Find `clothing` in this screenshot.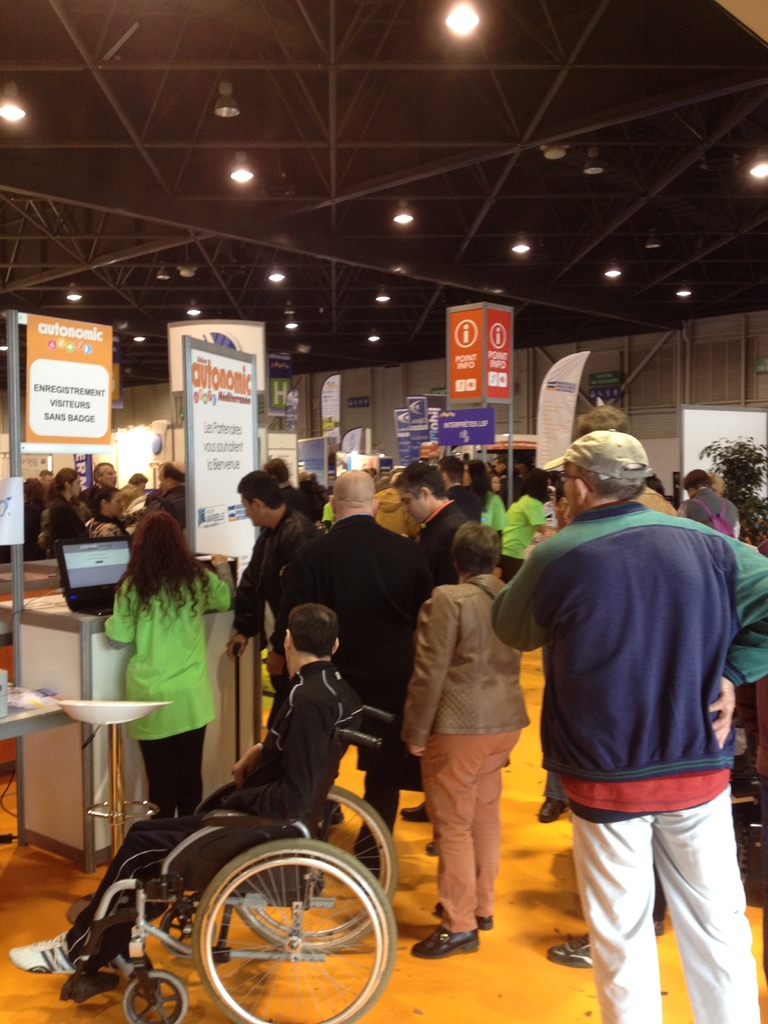
The bounding box for `clothing` is detection(108, 483, 138, 521).
